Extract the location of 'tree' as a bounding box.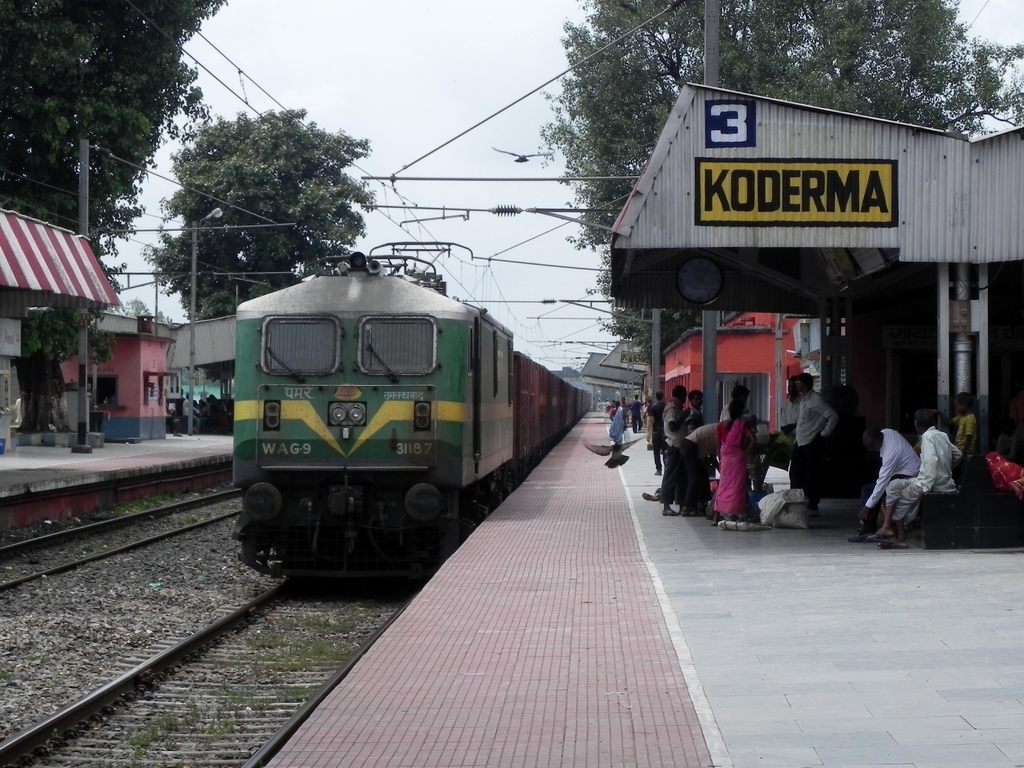
rect(99, 127, 407, 287).
